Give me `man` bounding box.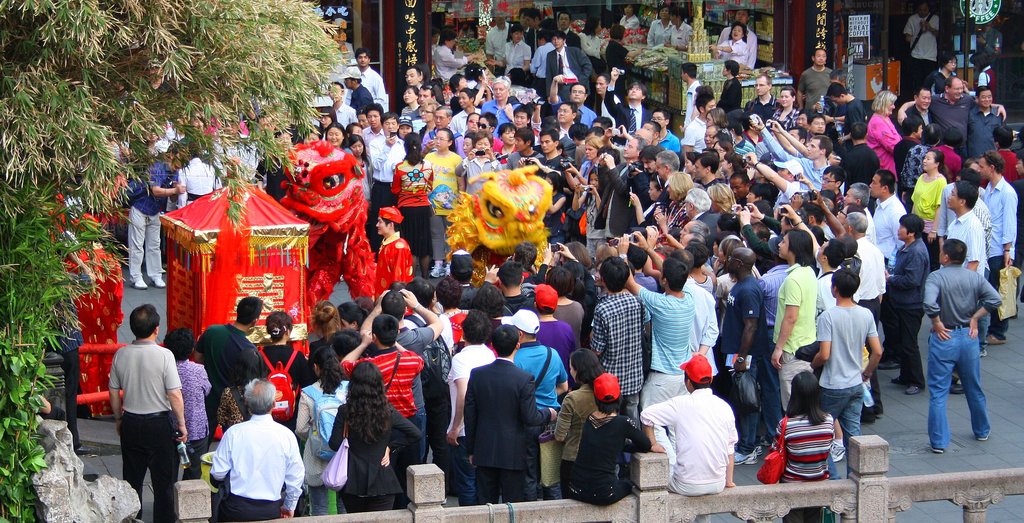
bbox=(683, 87, 729, 151).
